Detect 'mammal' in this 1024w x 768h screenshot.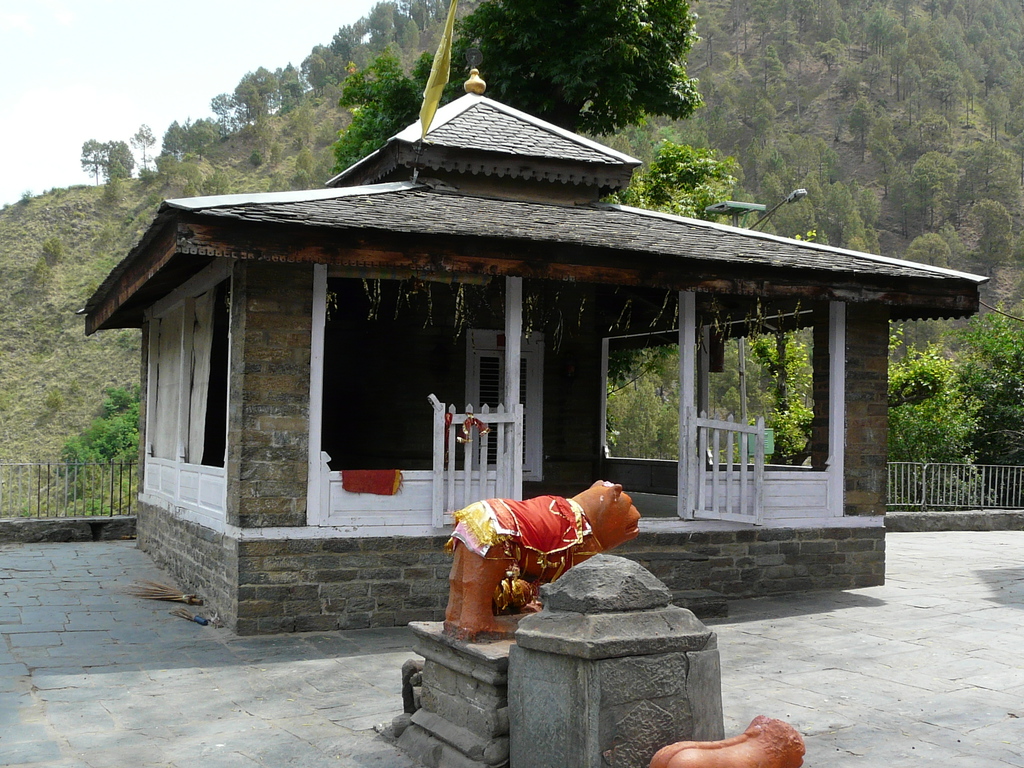
Detection: box(645, 717, 810, 767).
